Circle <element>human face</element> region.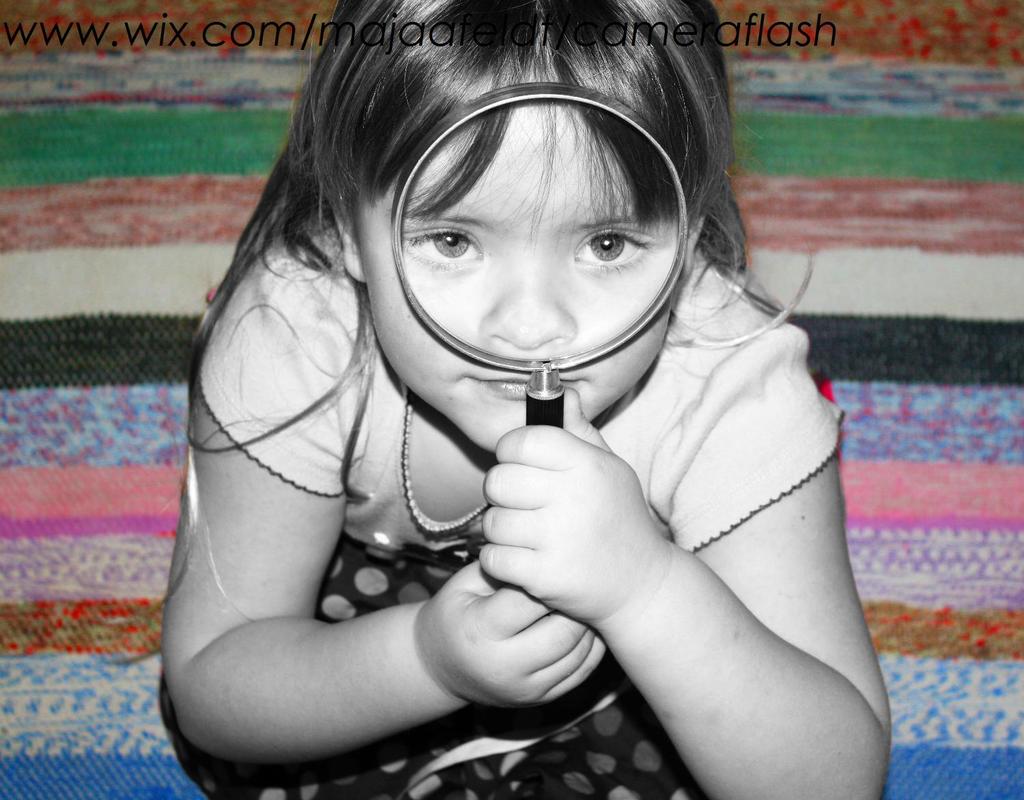
Region: pyautogui.locateOnScreen(367, 137, 672, 451).
